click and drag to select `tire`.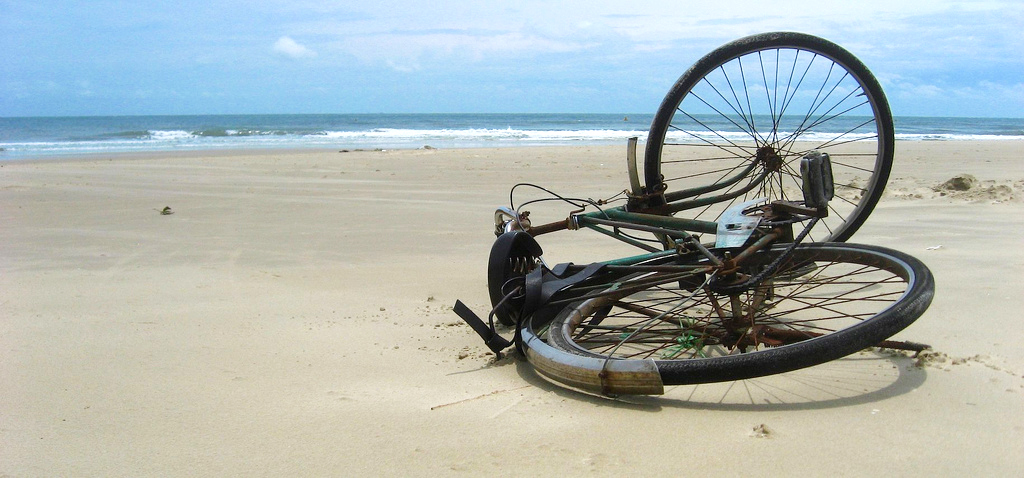
Selection: box(646, 30, 894, 266).
